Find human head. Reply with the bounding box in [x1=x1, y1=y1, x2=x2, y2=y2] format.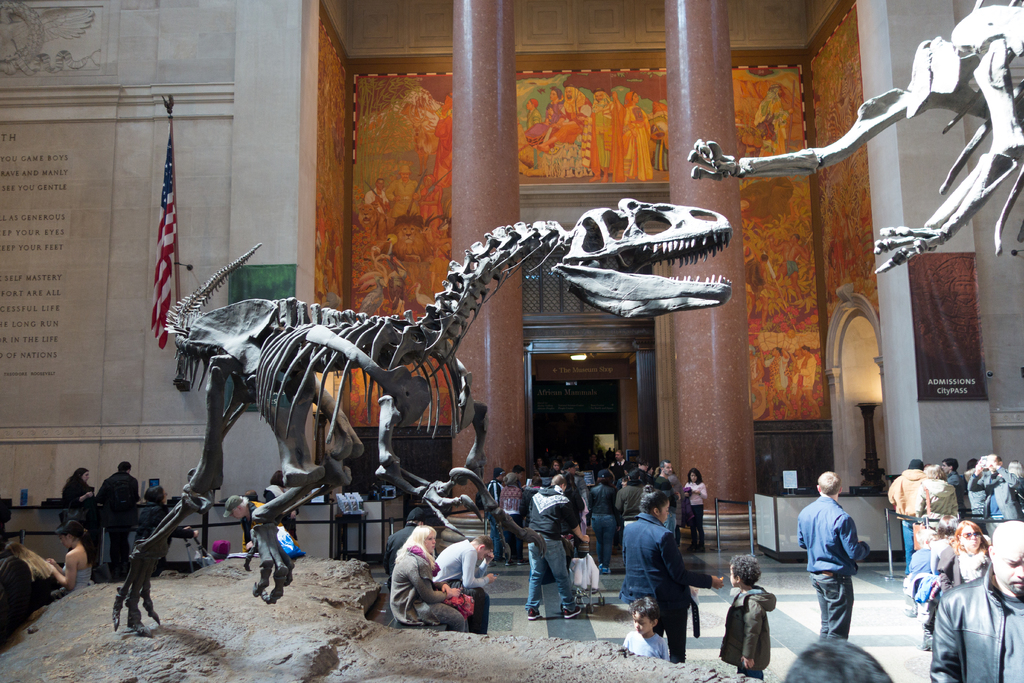
[x1=411, y1=529, x2=437, y2=551].
